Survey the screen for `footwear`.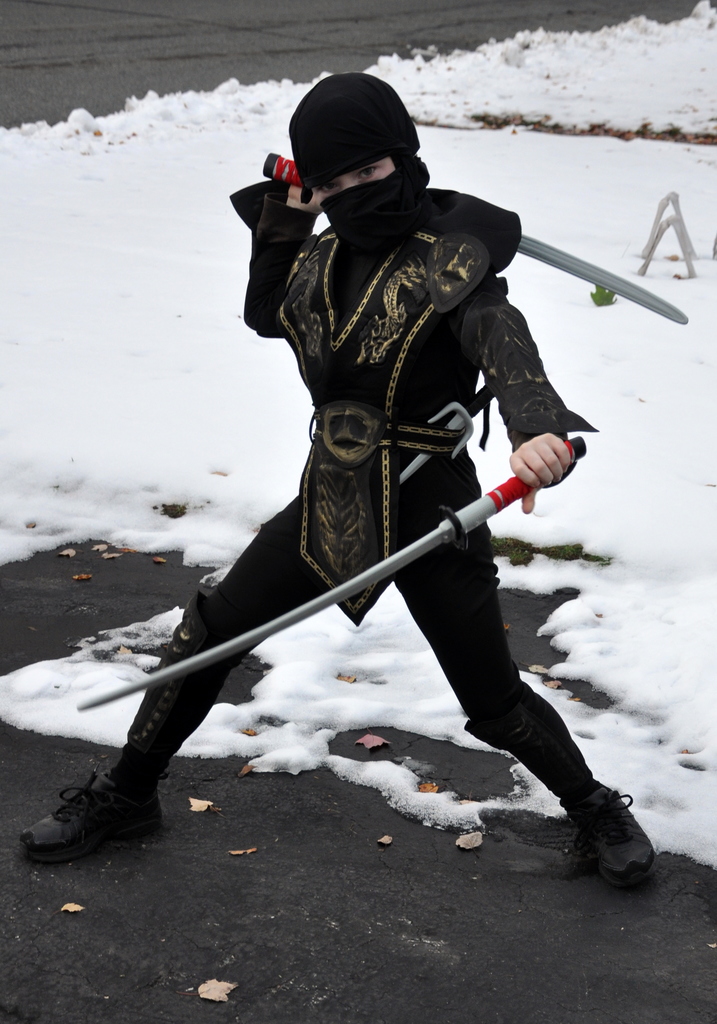
Survey found: 13:760:158:855.
